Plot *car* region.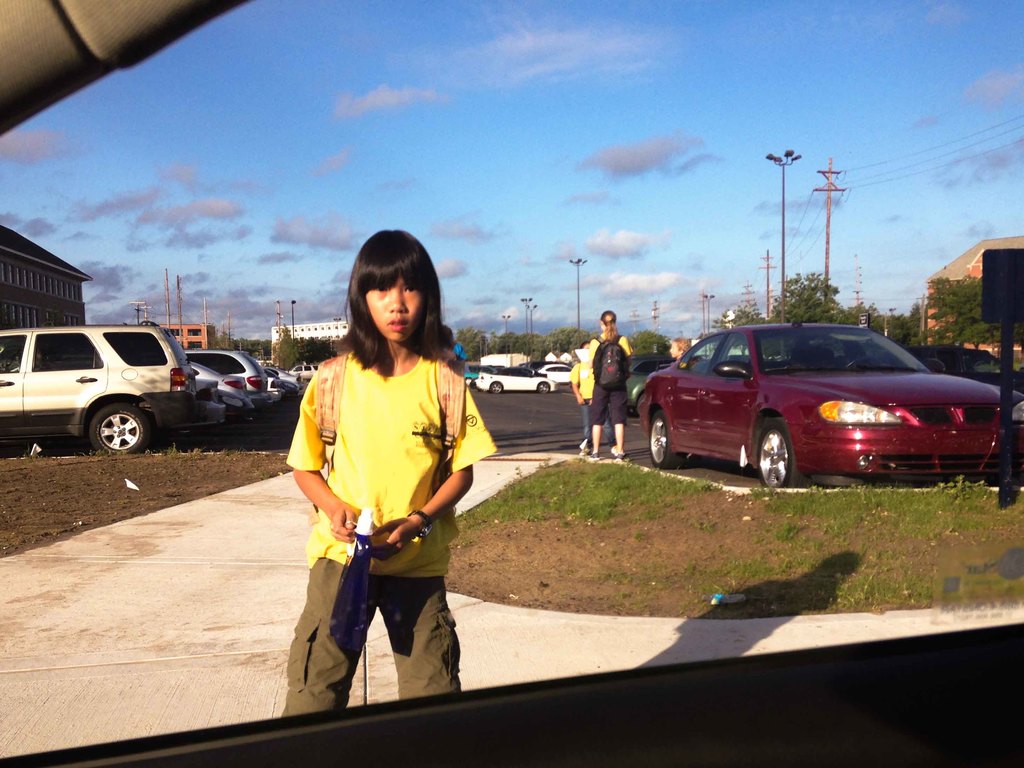
Plotted at box=[535, 361, 571, 382].
